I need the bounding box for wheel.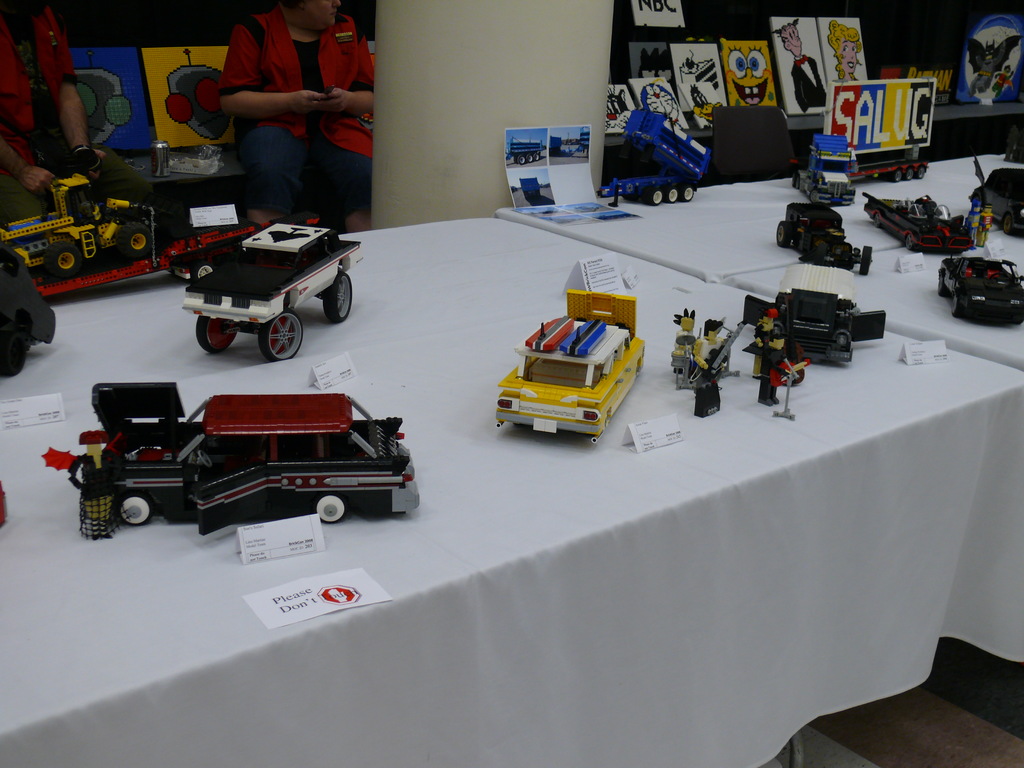
Here it is: 643/188/661/206.
